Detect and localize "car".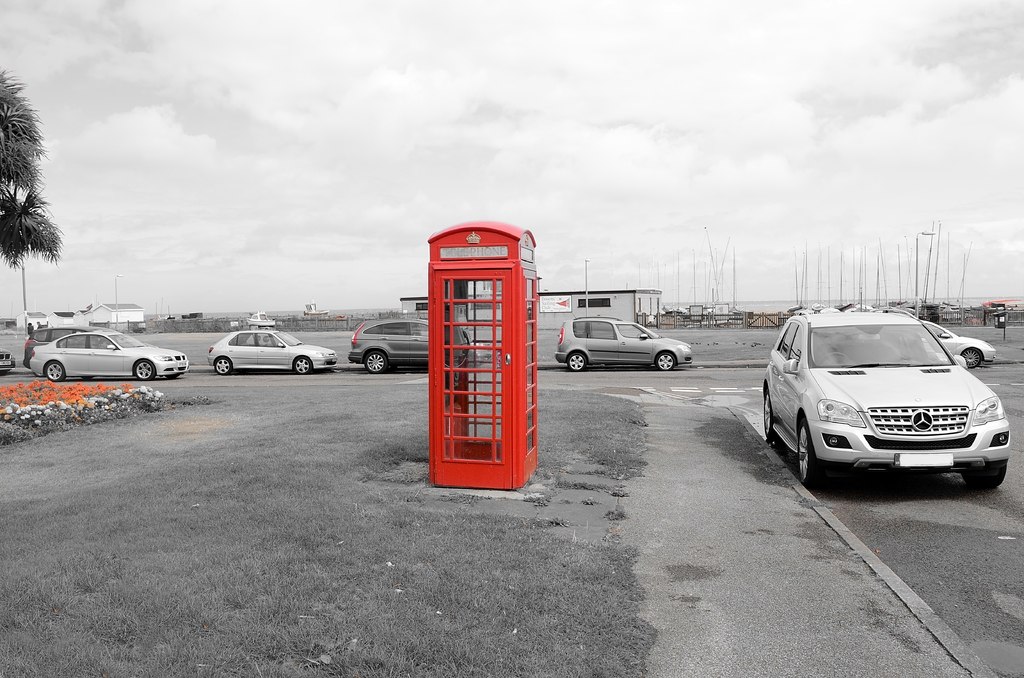
Localized at (x1=26, y1=321, x2=188, y2=383).
